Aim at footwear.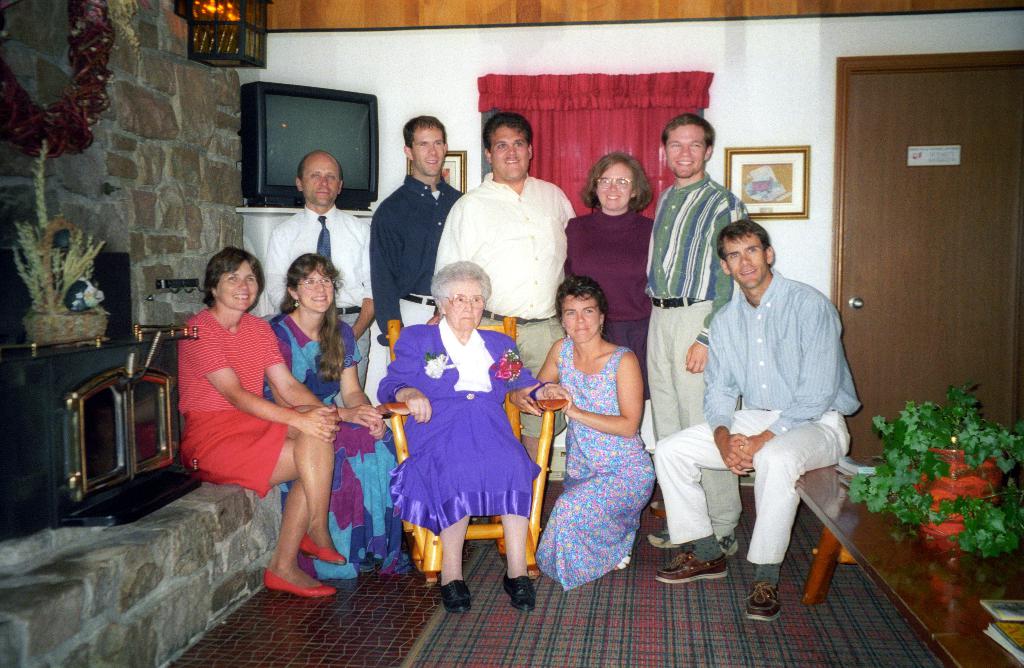
Aimed at crop(264, 574, 339, 596).
